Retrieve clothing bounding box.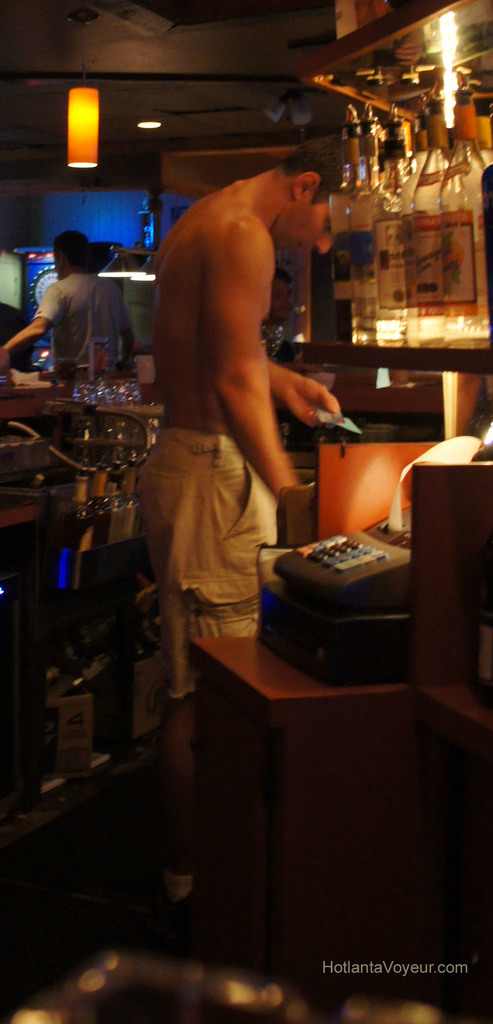
Bounding box: BBox(264, 333, 294, 429).
